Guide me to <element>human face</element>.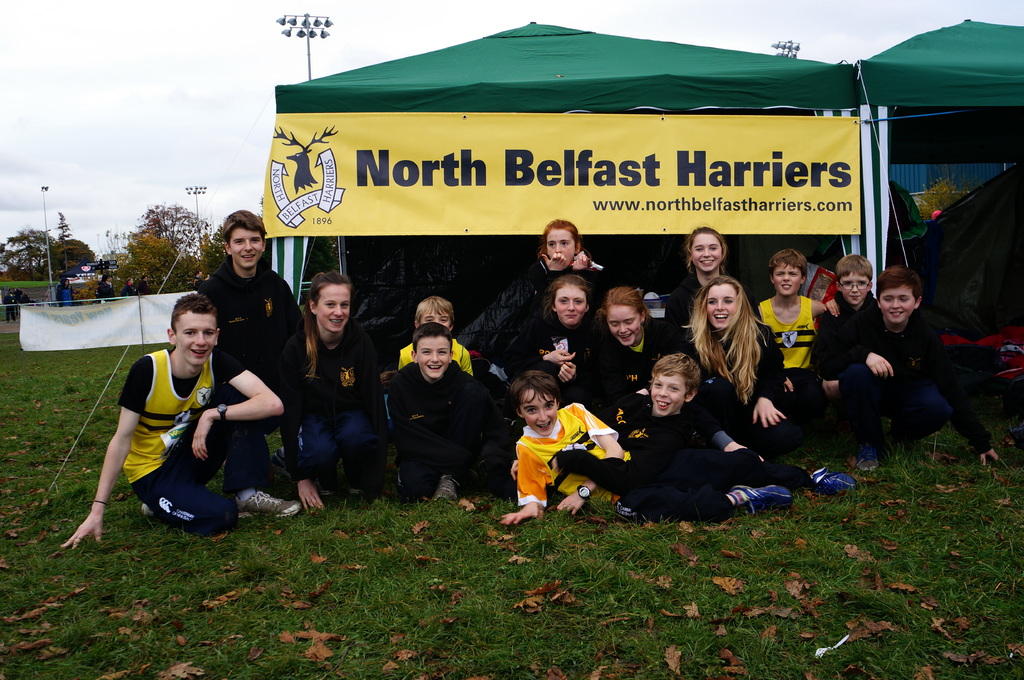
Guidance: Rect(522, 392, 556, 438).
